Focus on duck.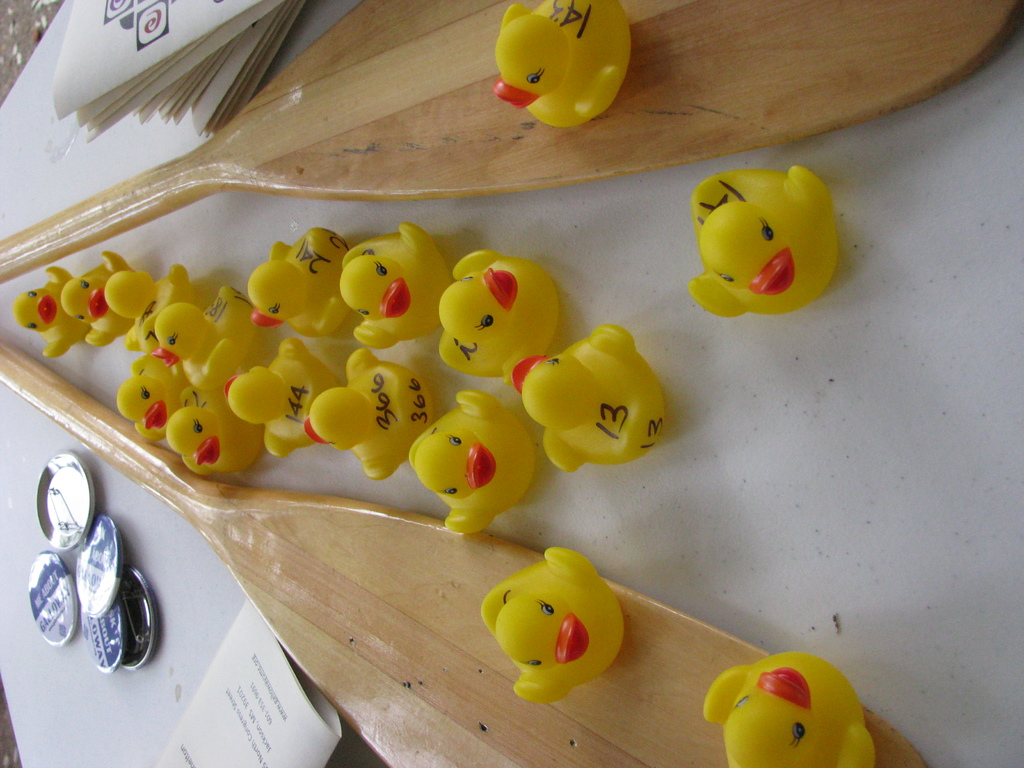
Focused at 113:352:191:442.
